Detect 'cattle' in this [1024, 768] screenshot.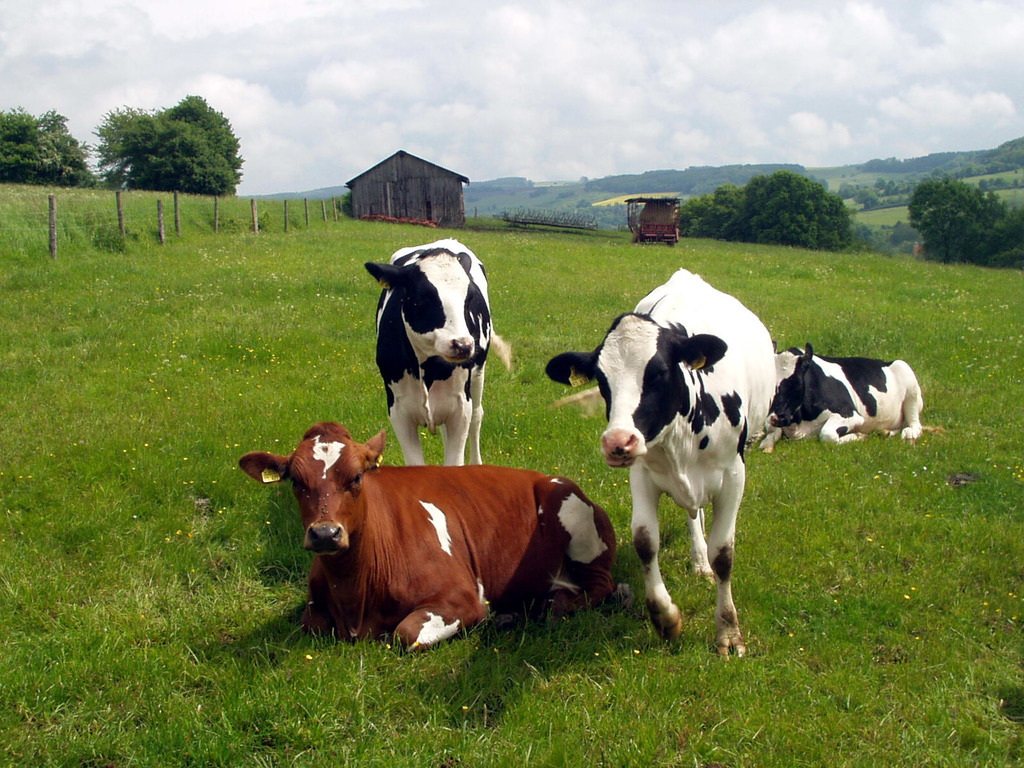
Detection: 763/342/923/455.
